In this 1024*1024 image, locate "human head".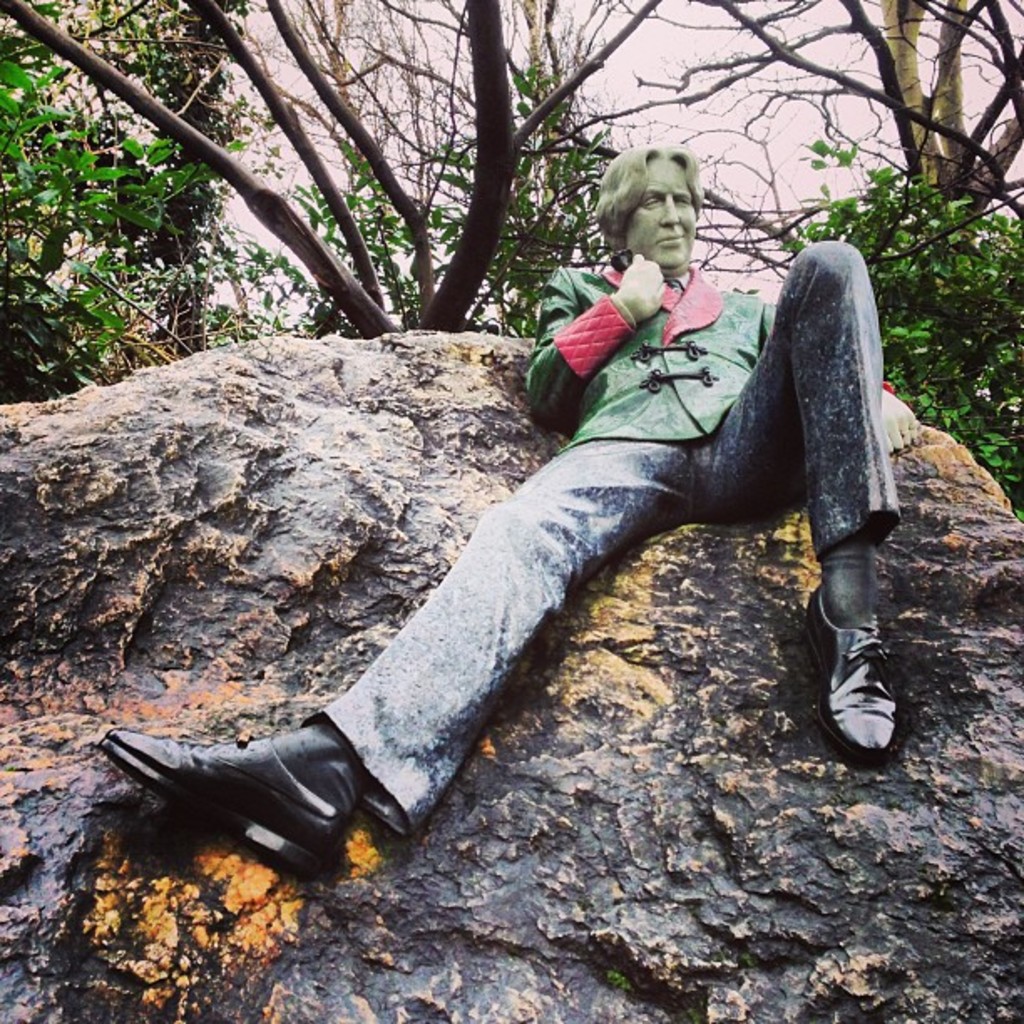
Bounding box: bbox=[596, 139, 711, 300].
